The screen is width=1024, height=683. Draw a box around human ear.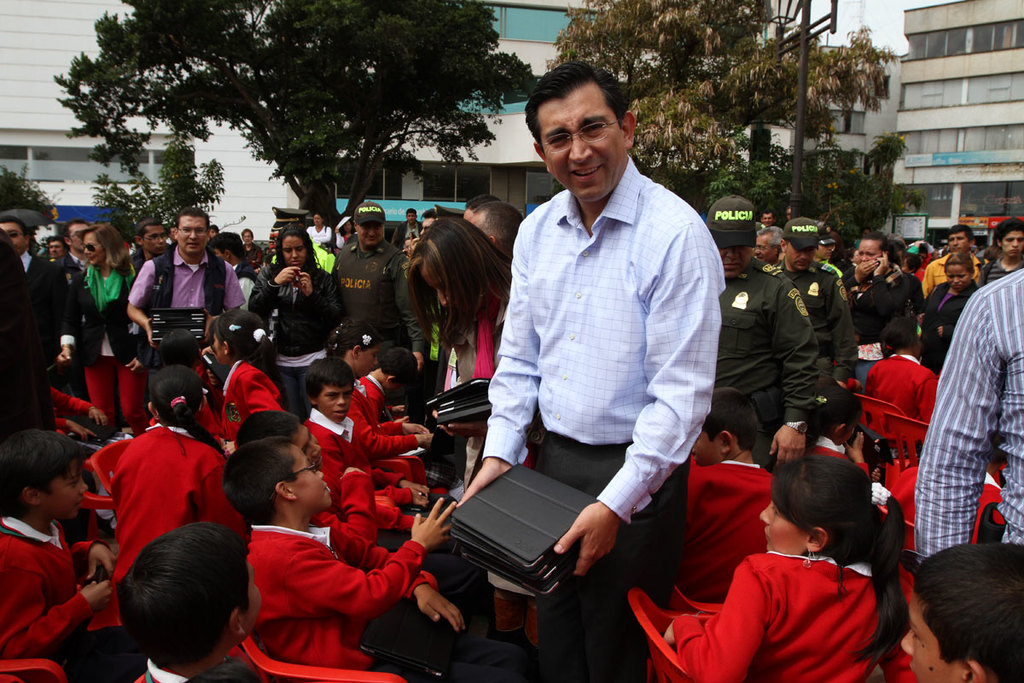
locate(274, 481, 299, 500).
